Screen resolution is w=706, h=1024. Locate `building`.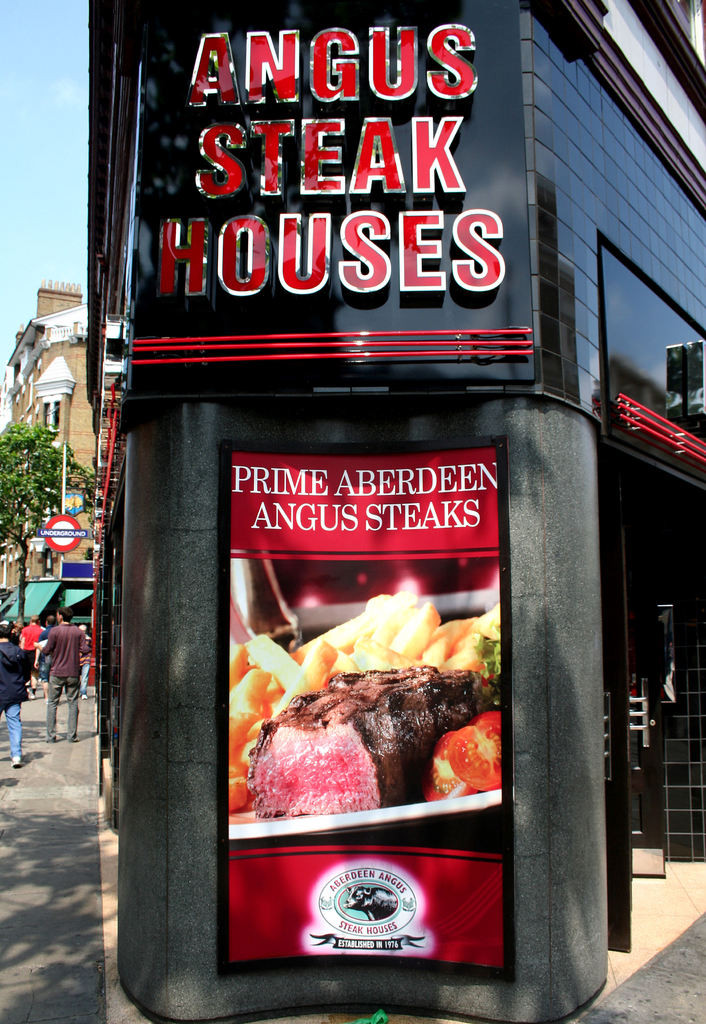
0/281/97/595.
